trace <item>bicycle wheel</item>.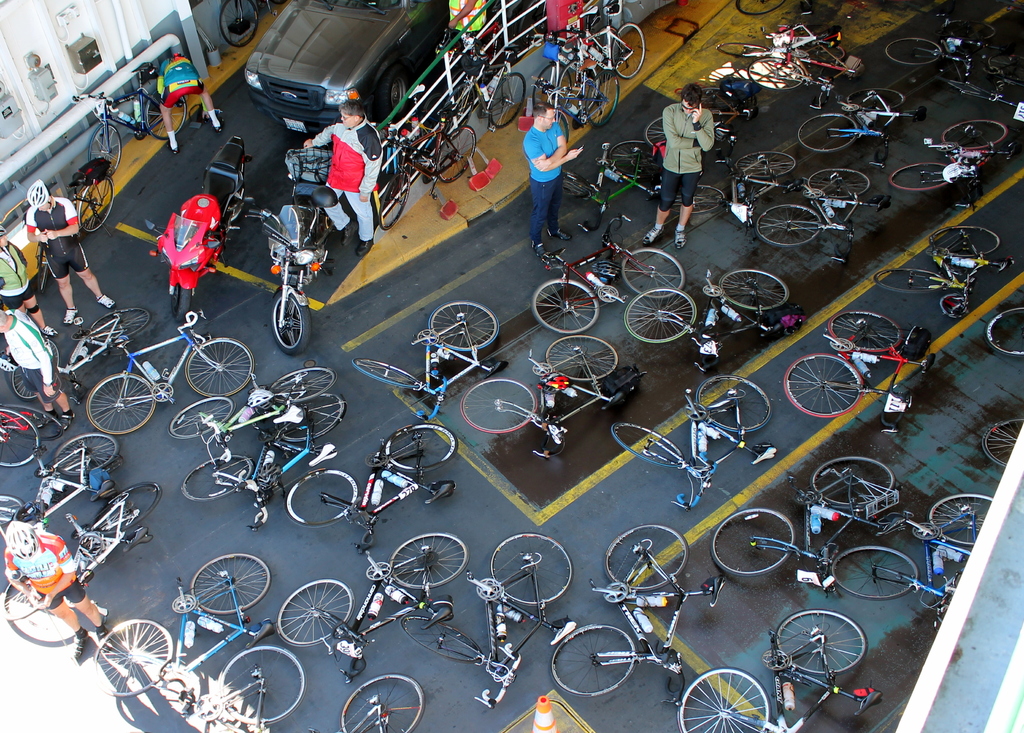
Traced to [287, 223, 340, 272].
